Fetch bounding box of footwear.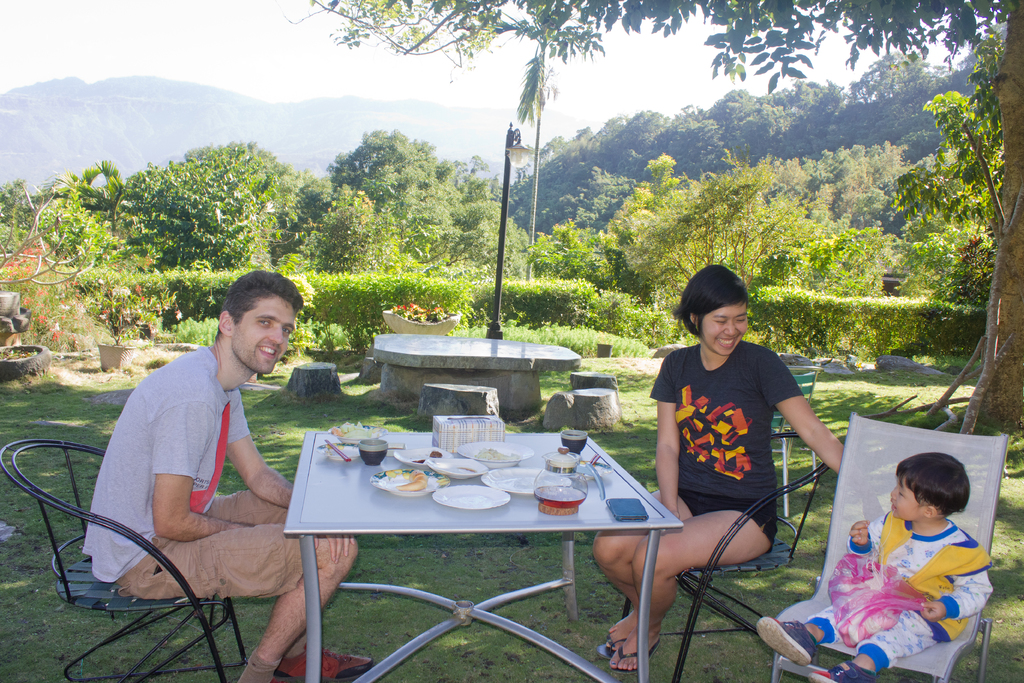
Bbox: BBox(755, 614, 819, 667).
